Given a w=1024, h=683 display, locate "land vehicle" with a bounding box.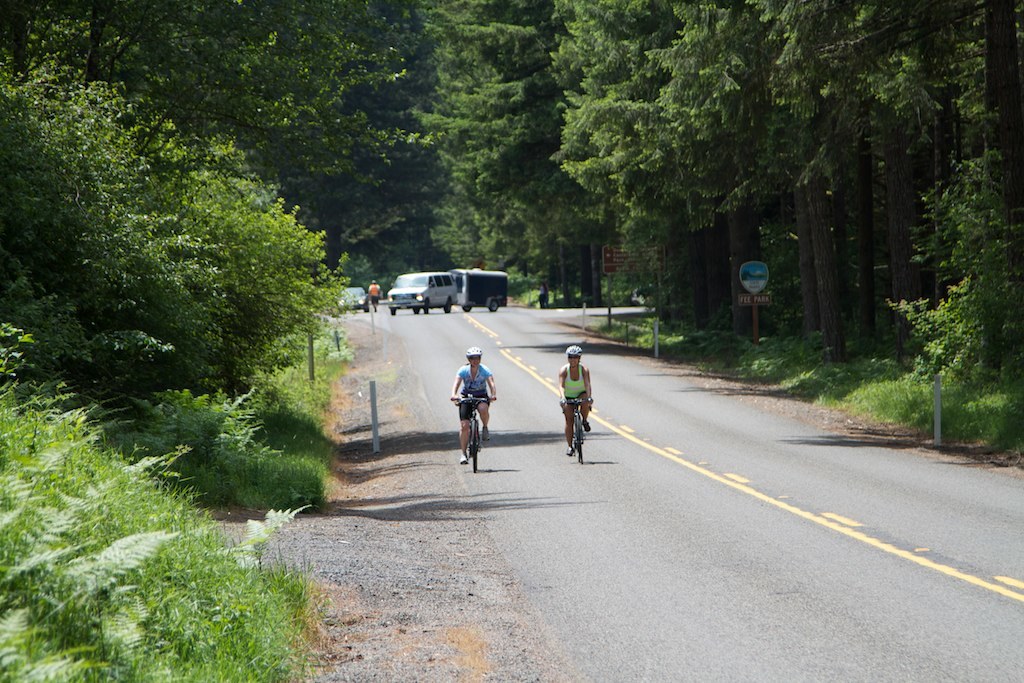
Located: [453, 393, 494, 472].
